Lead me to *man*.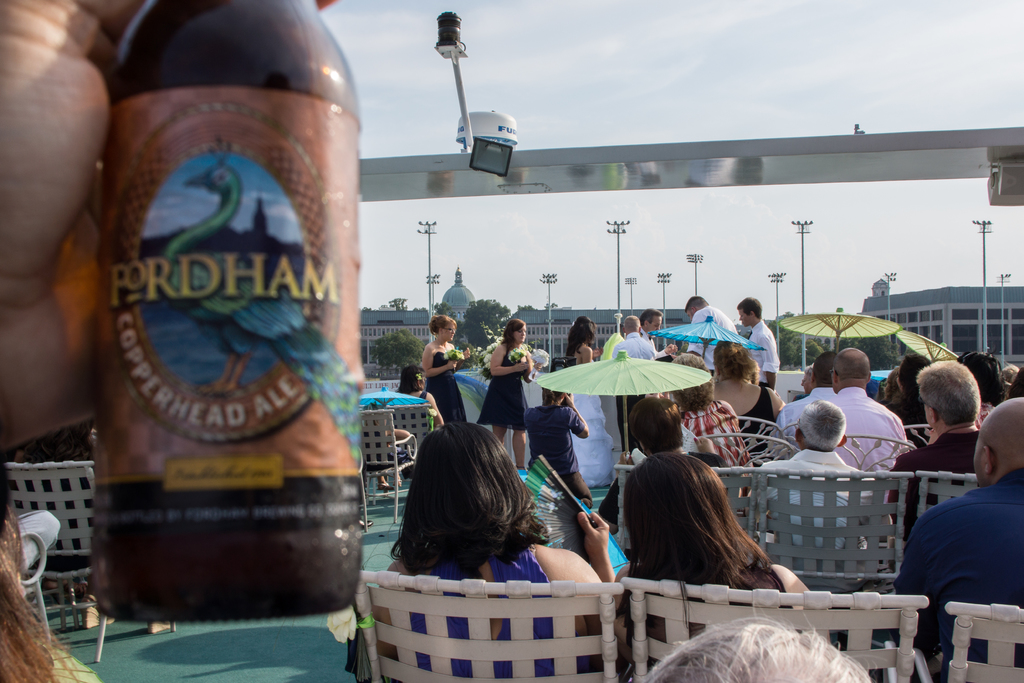
Lead to left=762, top=406, right=872, bottom=567.
